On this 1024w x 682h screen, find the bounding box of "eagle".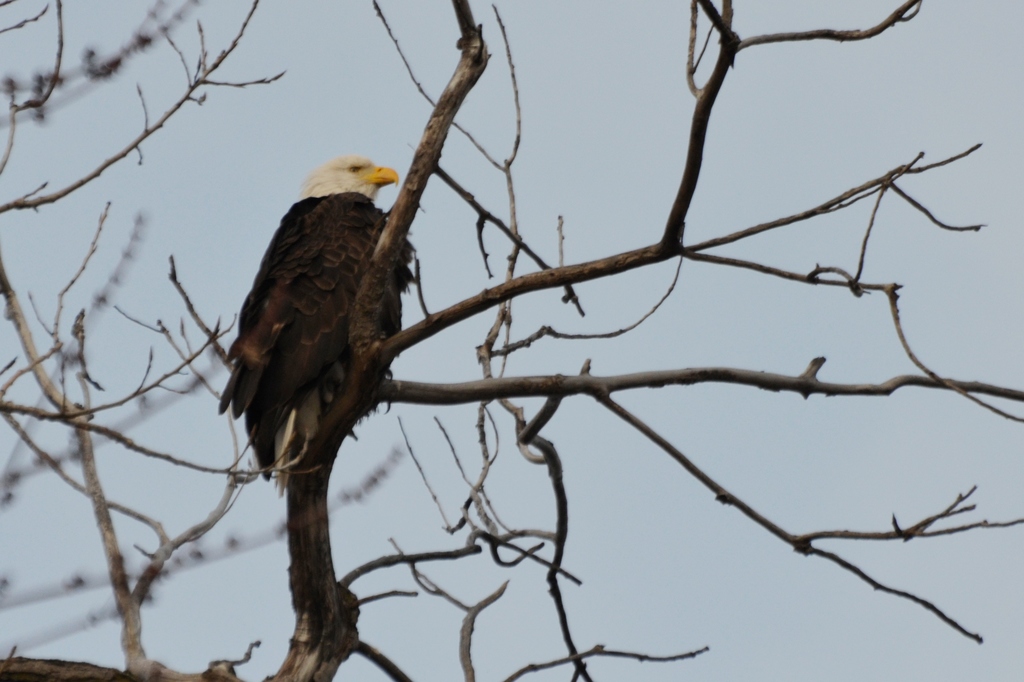
Bounding box: left=211, top=152, right=426, bottom=505.
